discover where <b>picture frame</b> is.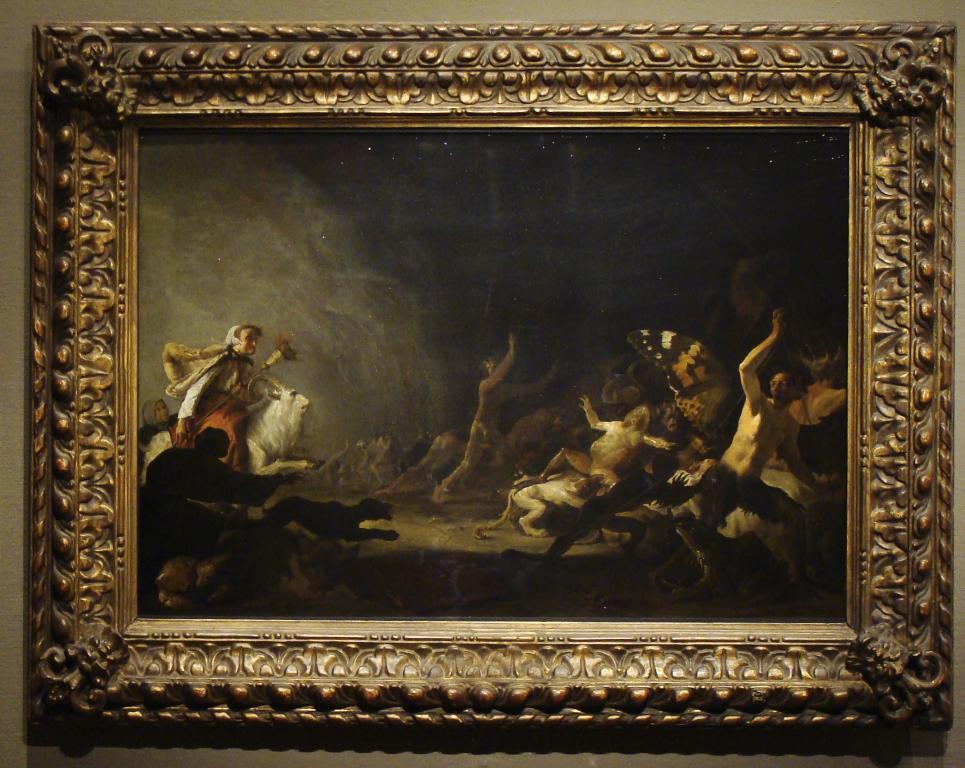
Discovered at rect(27, 22, 961, 751).
